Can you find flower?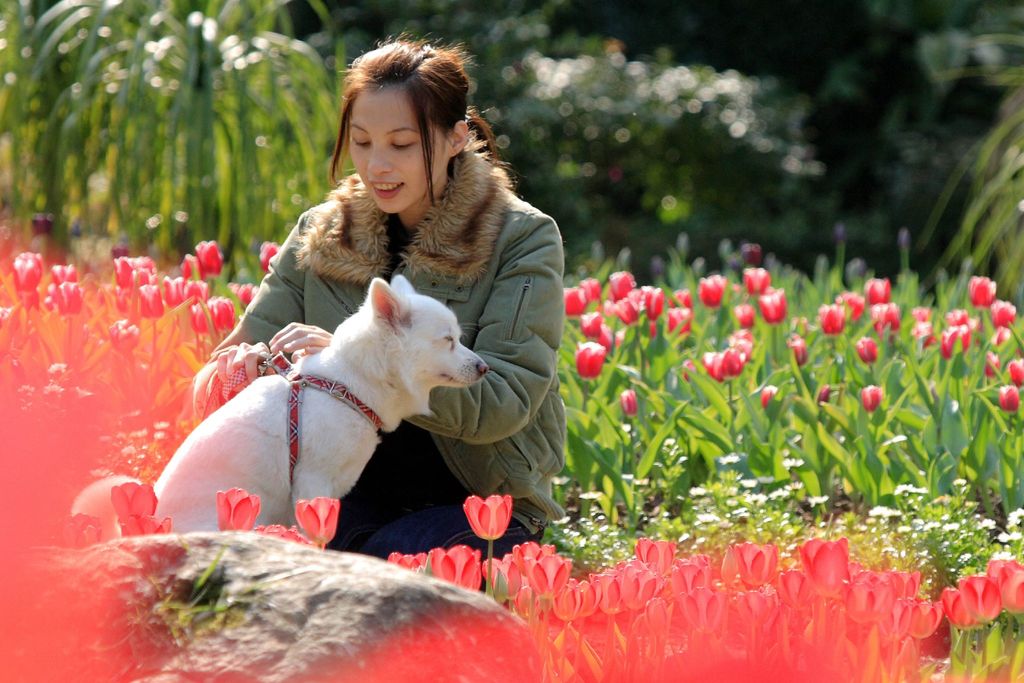
Yes, bounding box: 259:240:283:273.
